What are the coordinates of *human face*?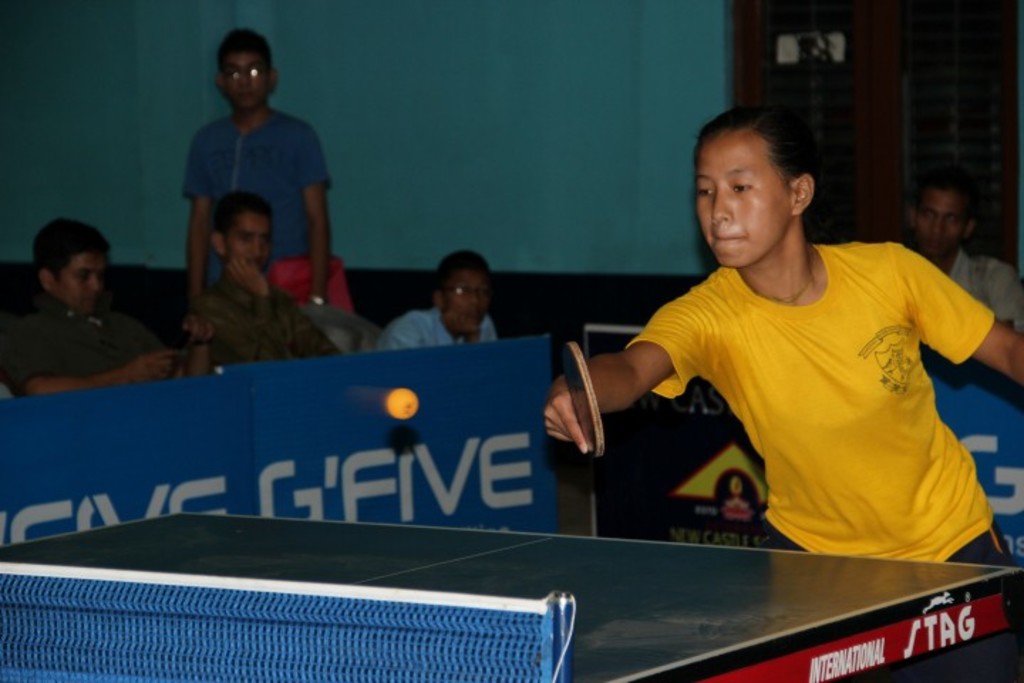
916 191 966 265.
